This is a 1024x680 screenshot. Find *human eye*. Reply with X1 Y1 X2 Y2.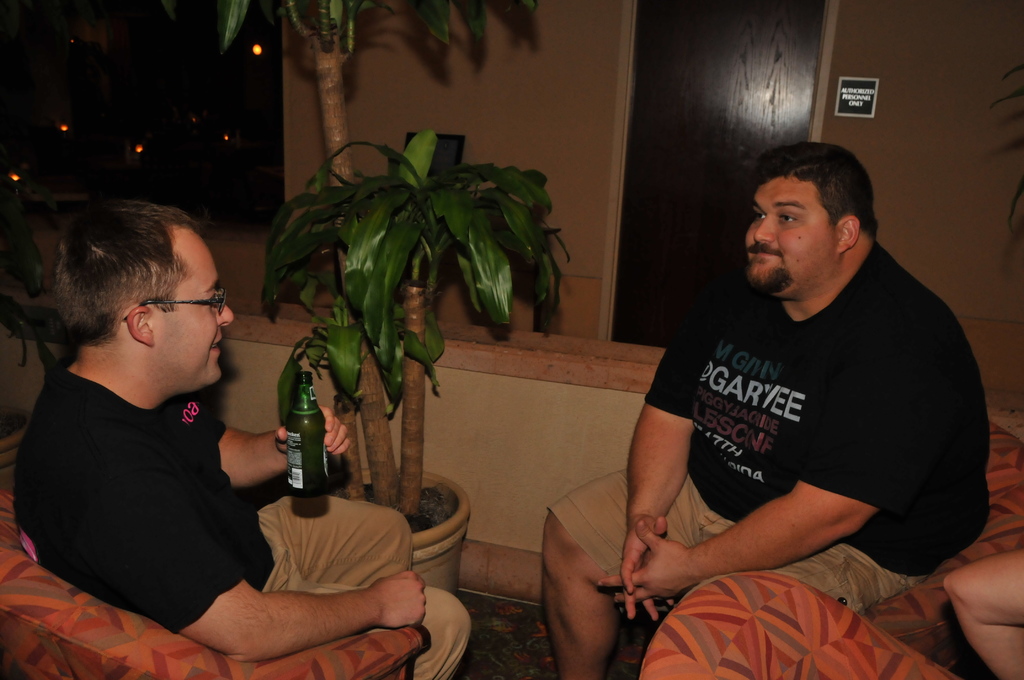
755 206 767 222.
